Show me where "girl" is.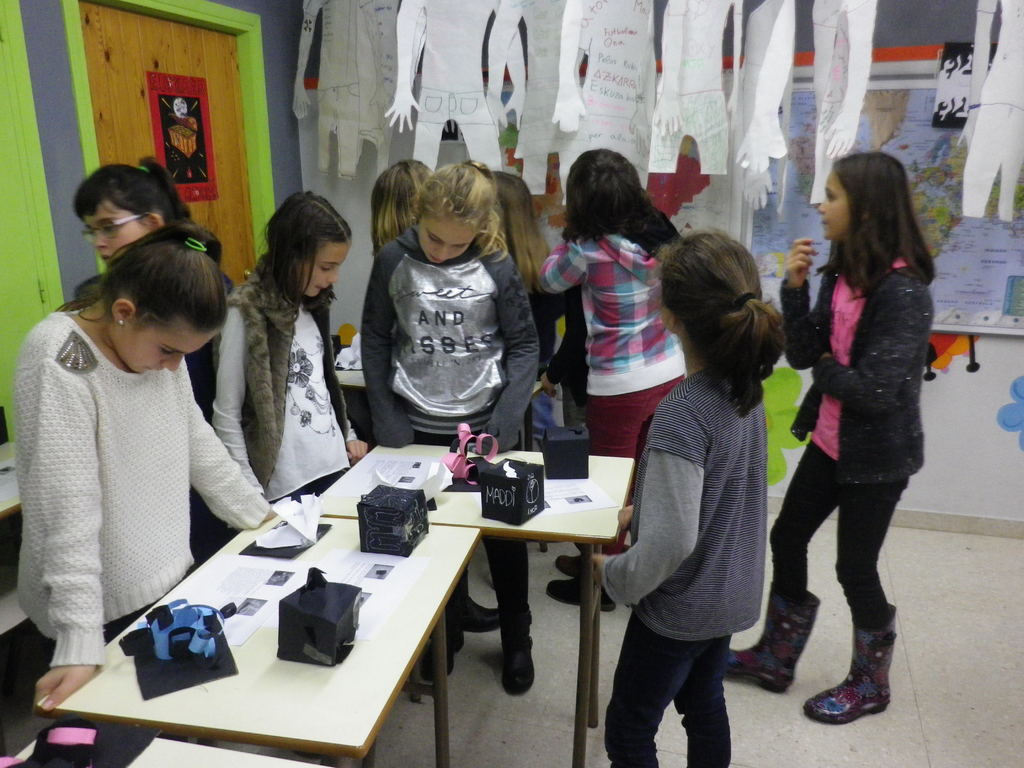
"girl" is at [74, 157, 233, 559].
